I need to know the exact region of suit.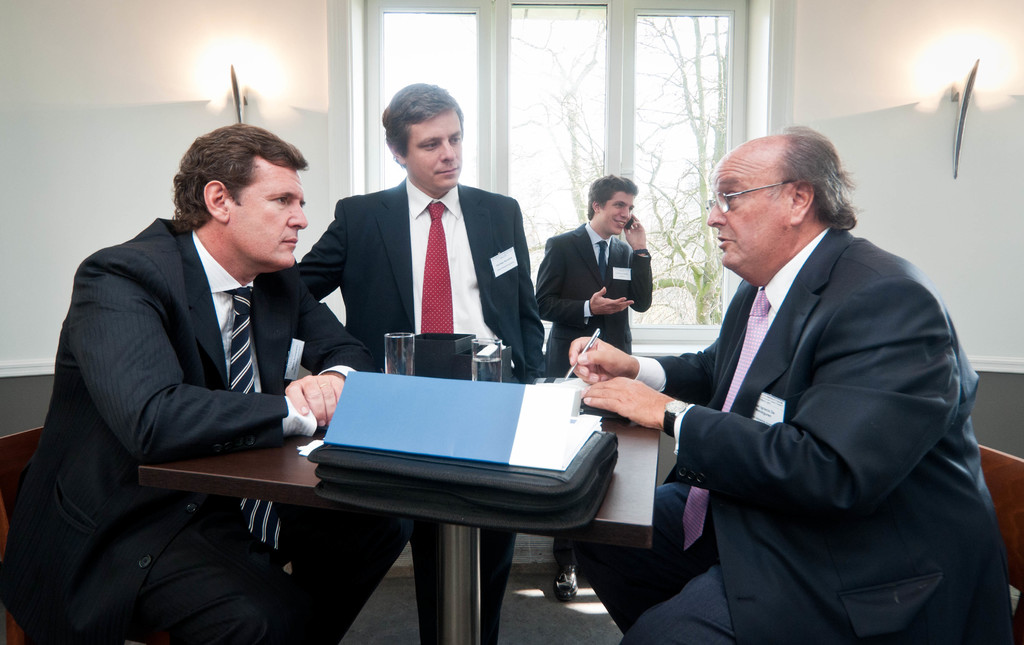
Region: region(1, 217, 409, 644).
